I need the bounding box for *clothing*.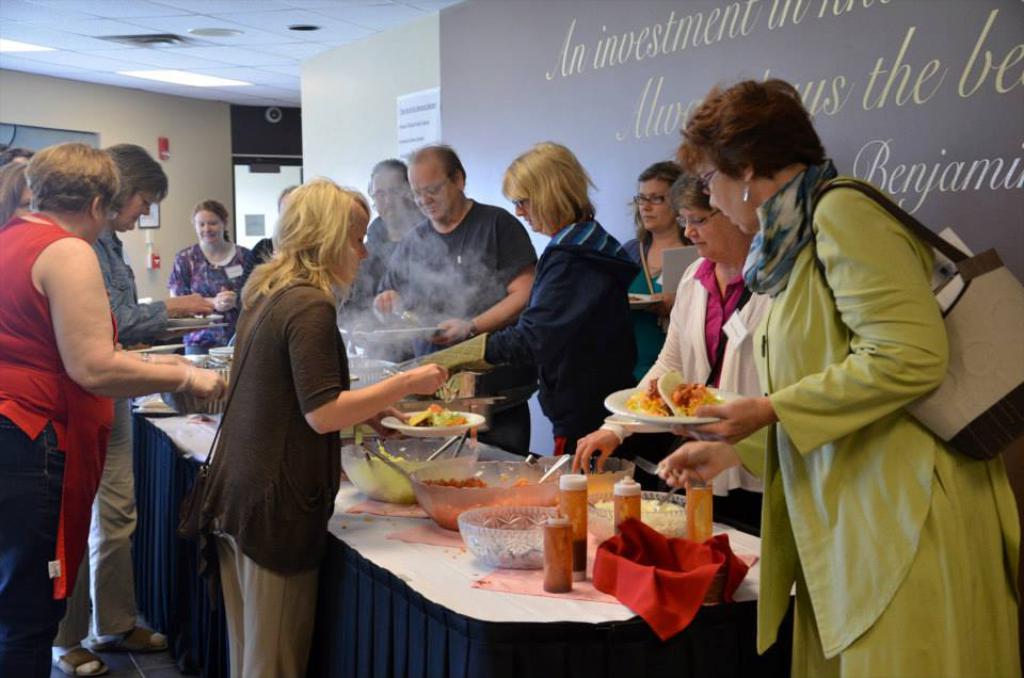
Here it is: bbox=(371, 191, 540, 454).
